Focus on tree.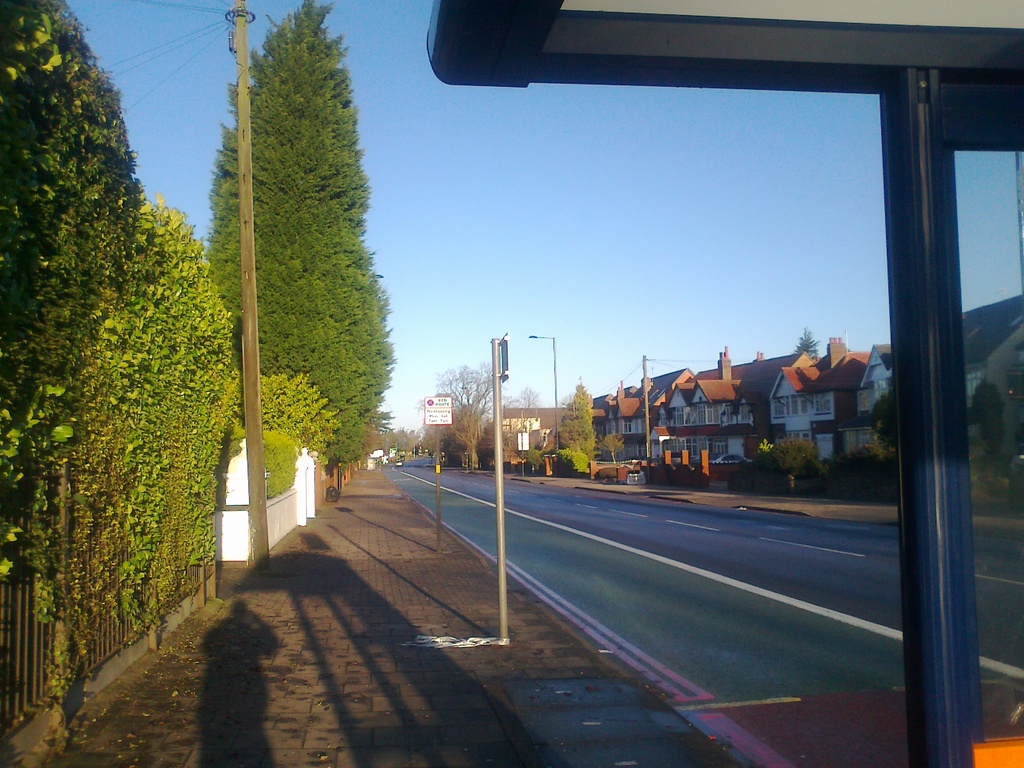
Focused at bbox=[362, 406, 428, 468].
